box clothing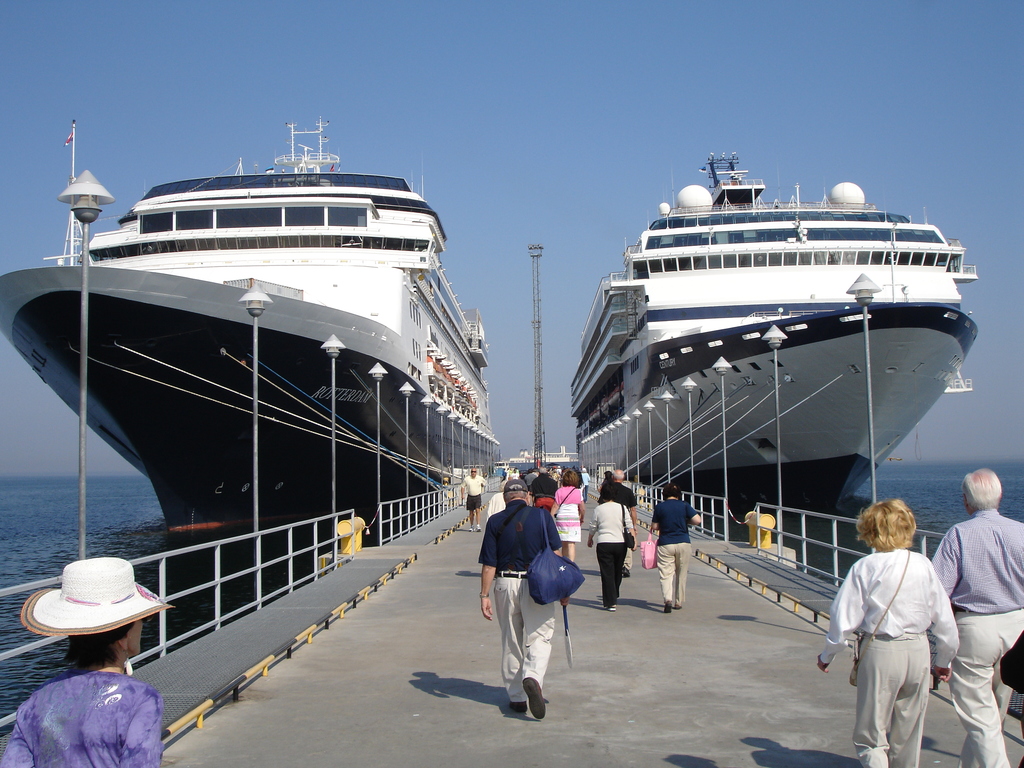
bbox(652, 503, 697, 596)
